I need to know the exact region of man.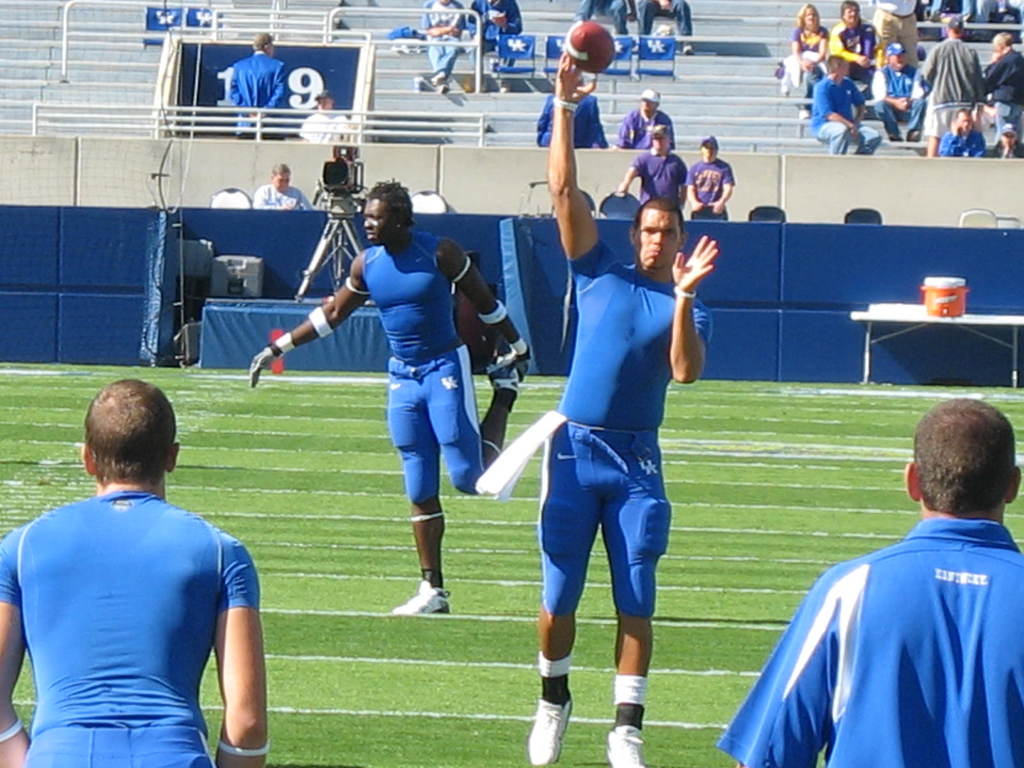
Region: Rect(527, 52, 724, 767).
